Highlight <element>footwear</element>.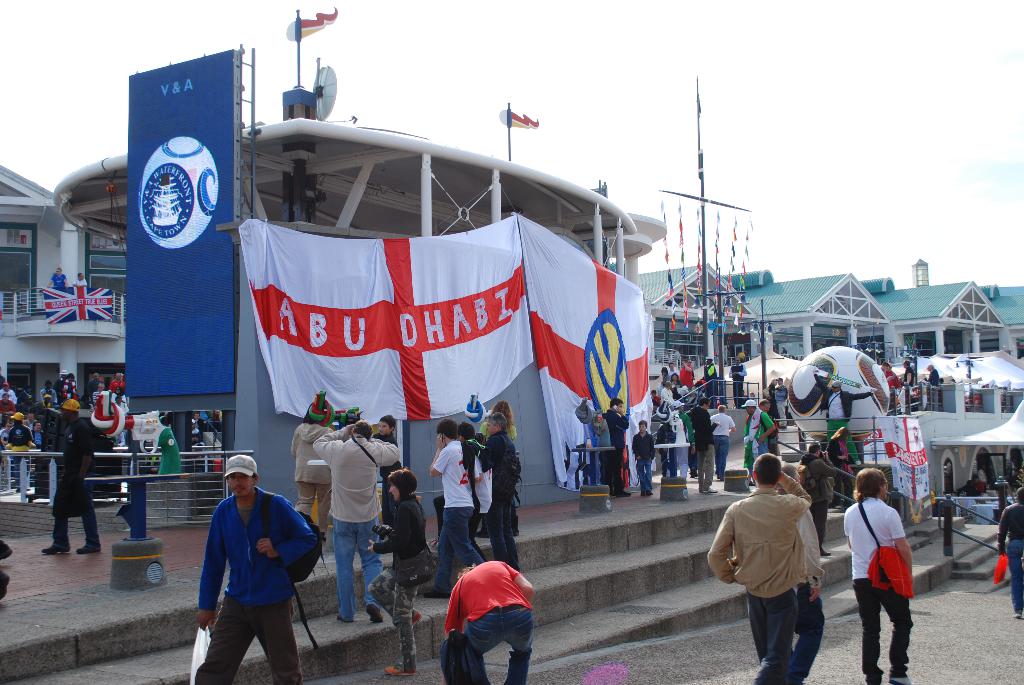
Highlighted region: <box>700,487,716,494</box>.
